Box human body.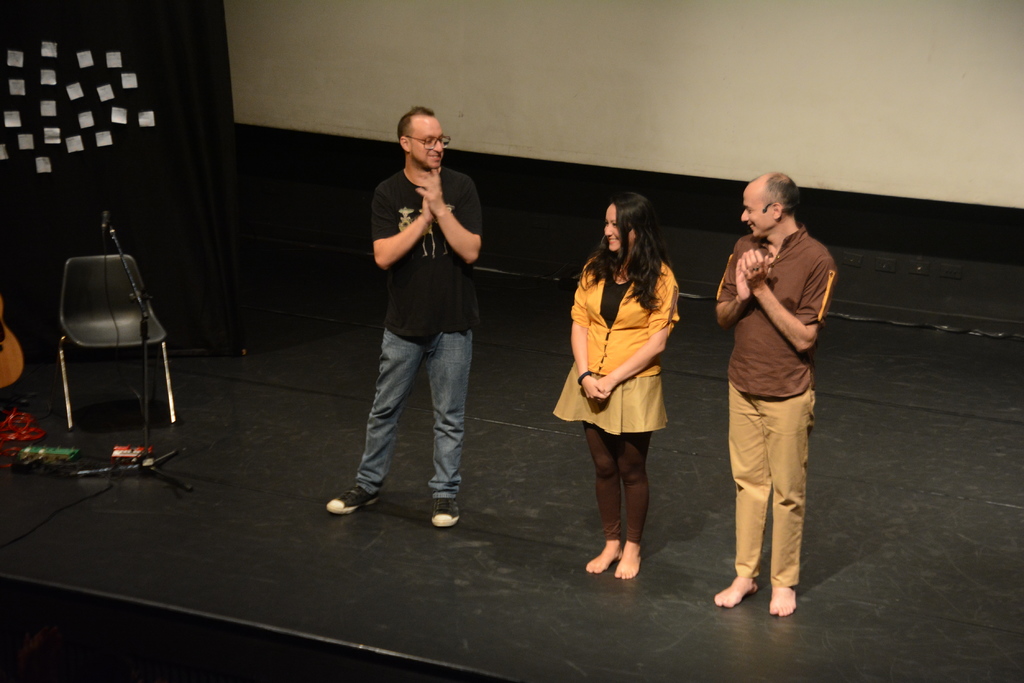
325:170:483:526.
